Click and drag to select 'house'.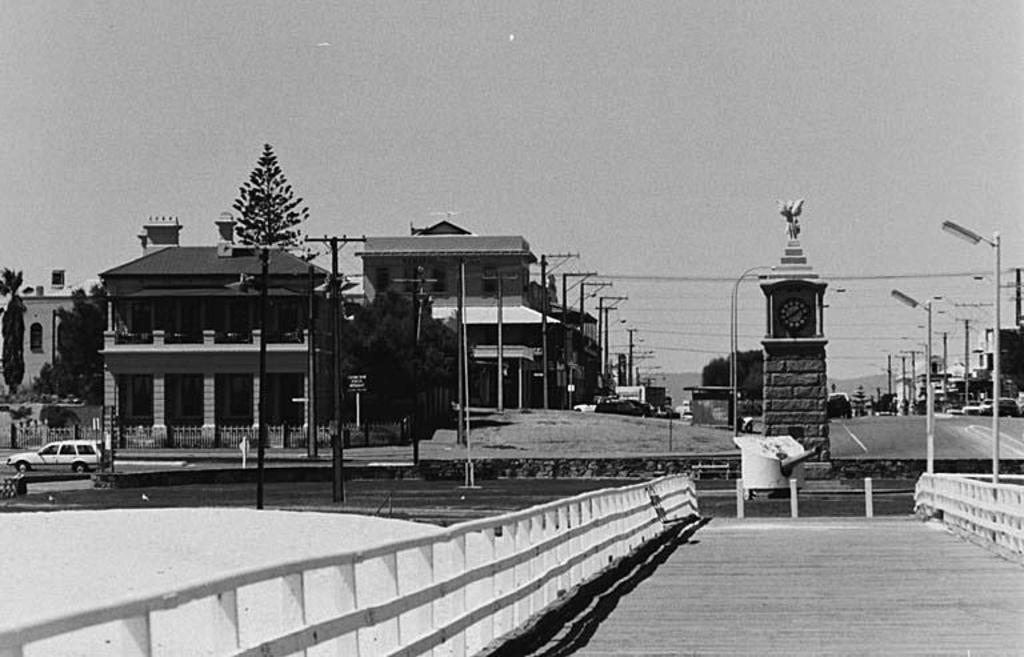
Selection: 552,304,615,417.
